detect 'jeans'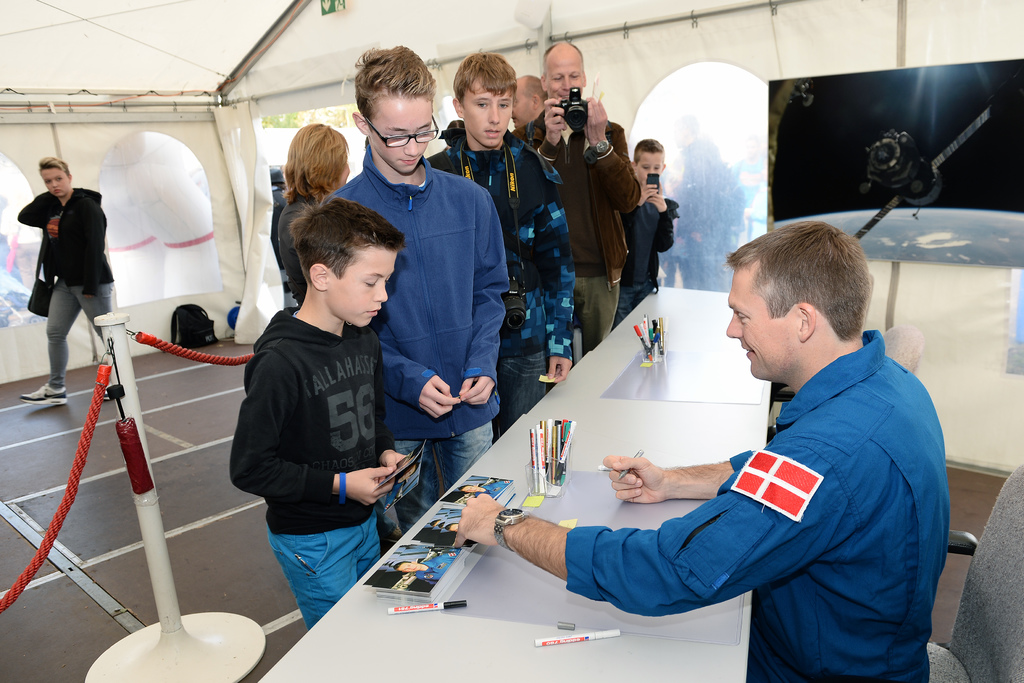
BBox(375, 420, 490, 552)
